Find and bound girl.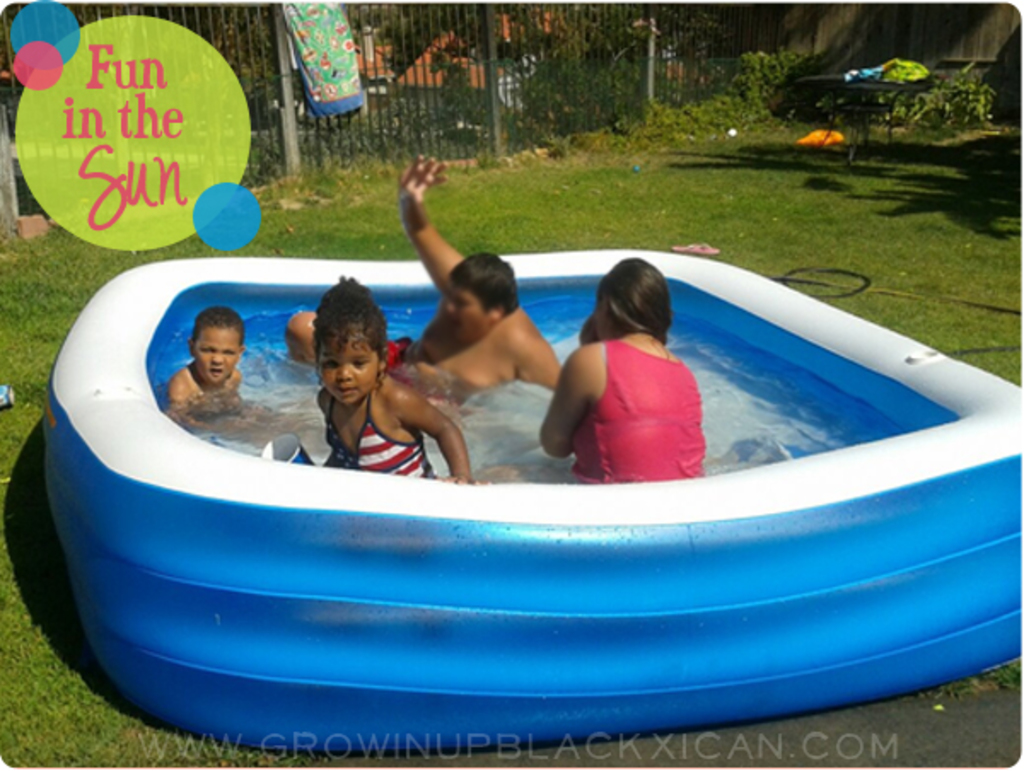
Bound: 317:281:474:479.
